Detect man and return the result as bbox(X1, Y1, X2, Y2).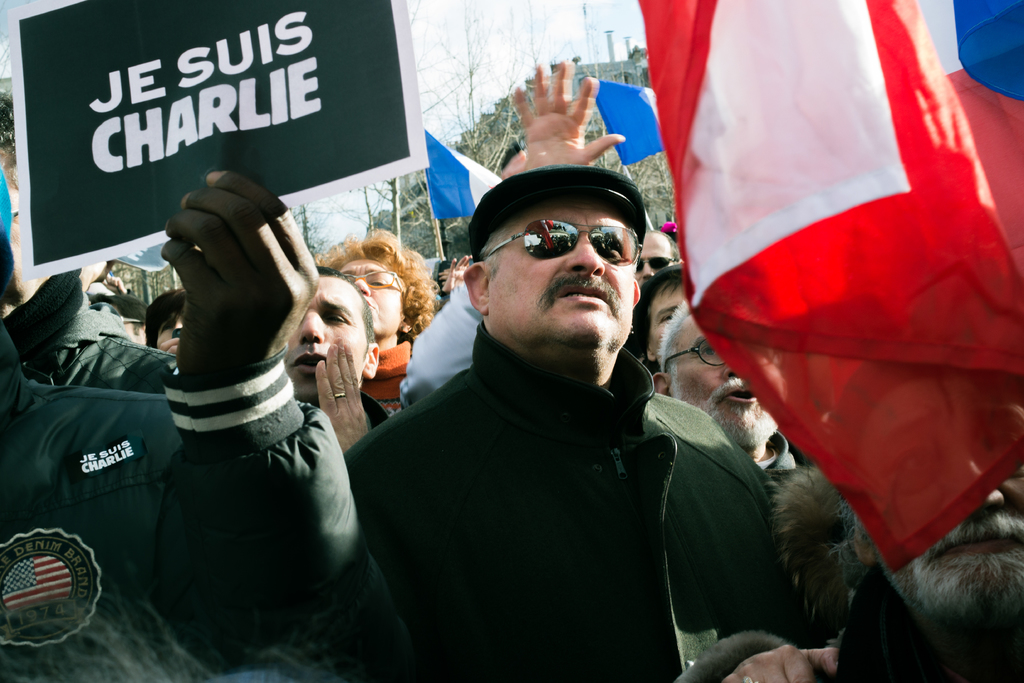
bbox(333, 128, 793, 679).
